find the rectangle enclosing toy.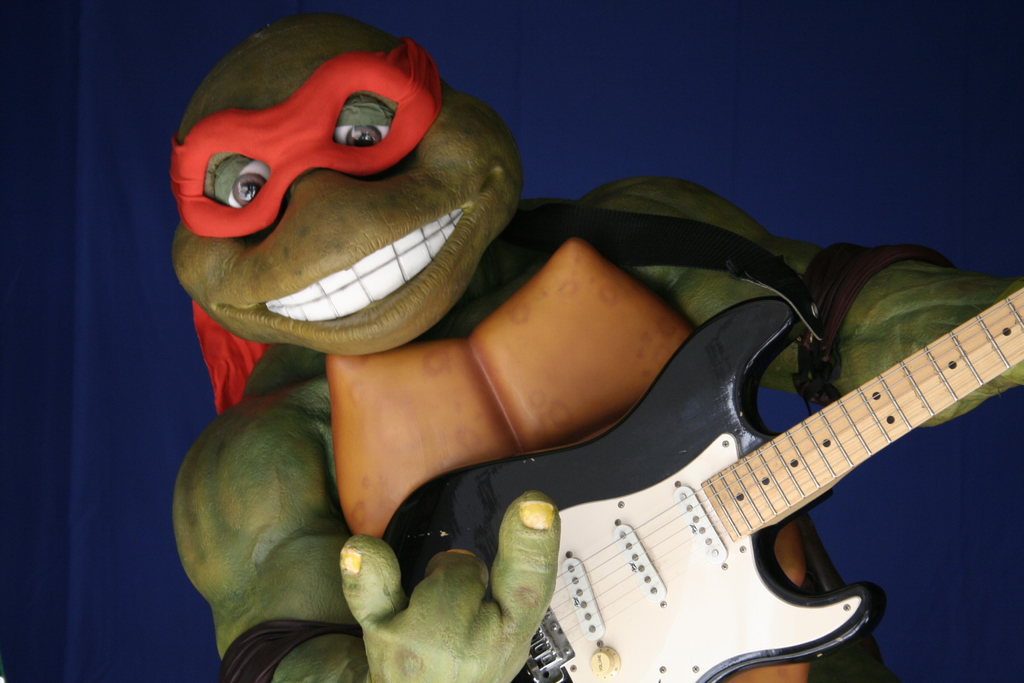
left=379, top=288, right=1023, bottom=682.
